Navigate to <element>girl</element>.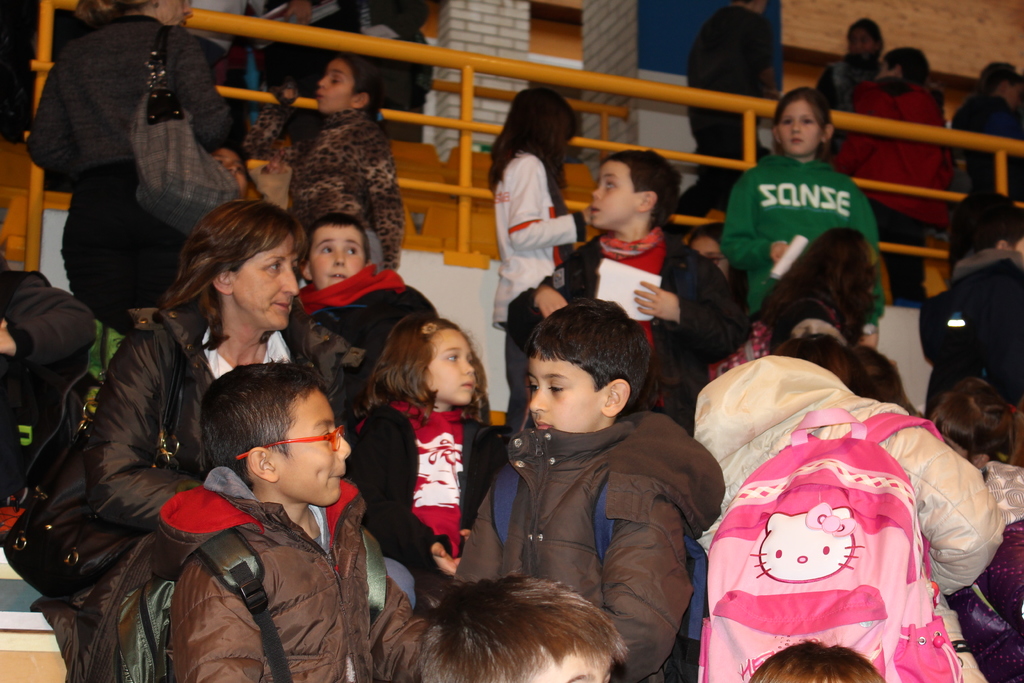
Navigation target: locate(487, 86, 592, 411).
